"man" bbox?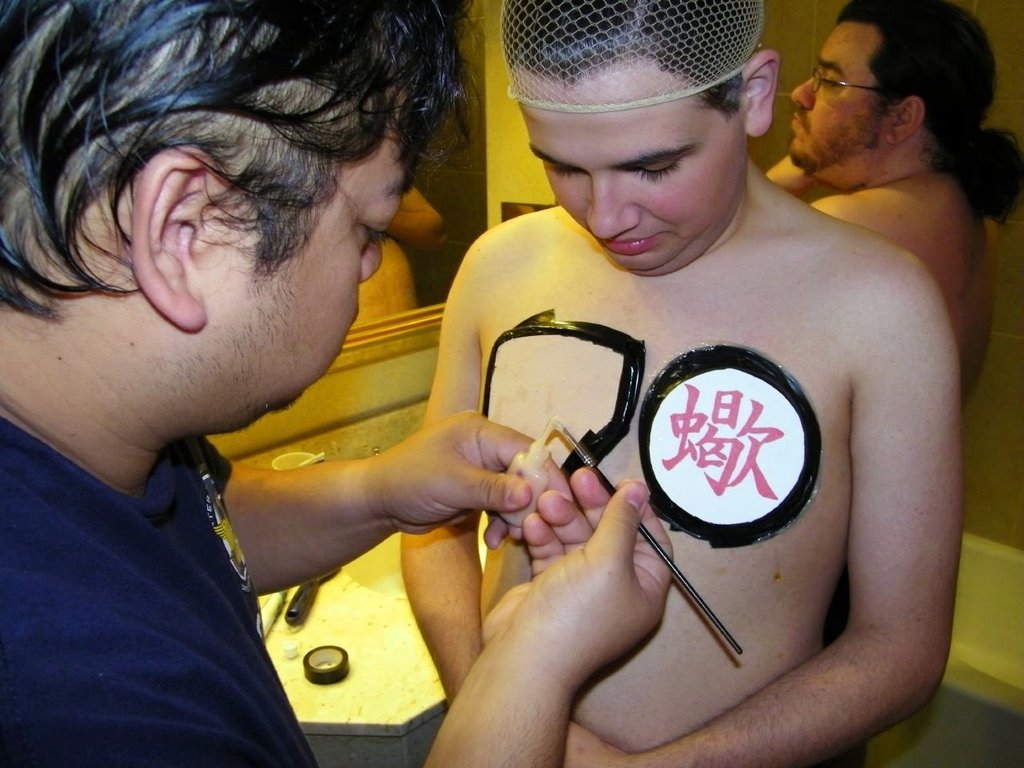
BBox(765, 0, 1023, 410)
